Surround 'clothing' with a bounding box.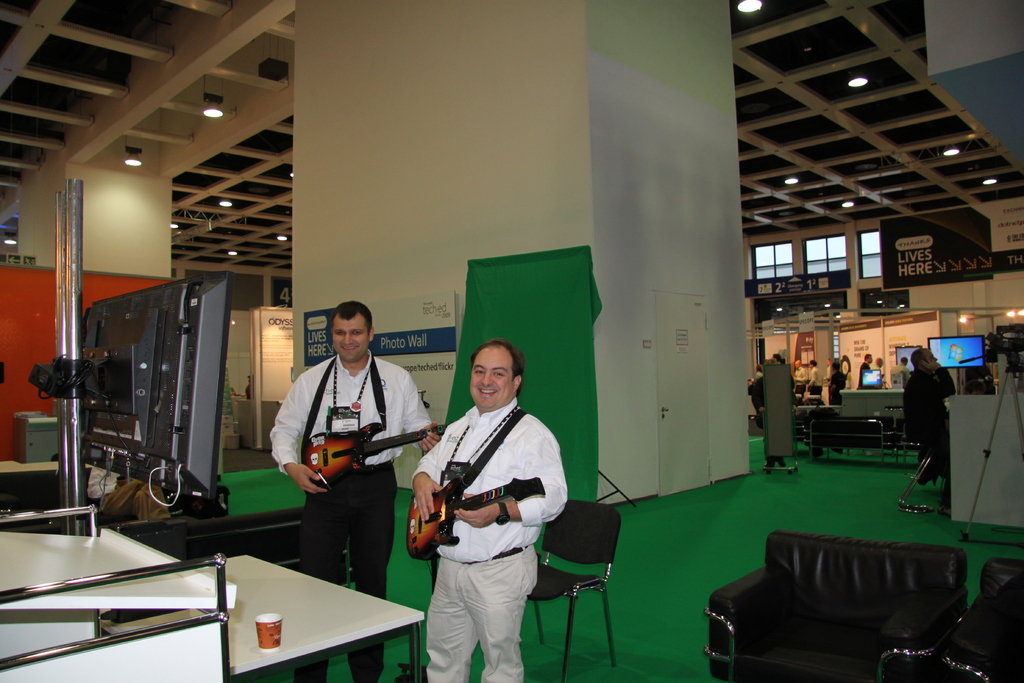
x1=893 y1=365 x2=908 y2=390.
